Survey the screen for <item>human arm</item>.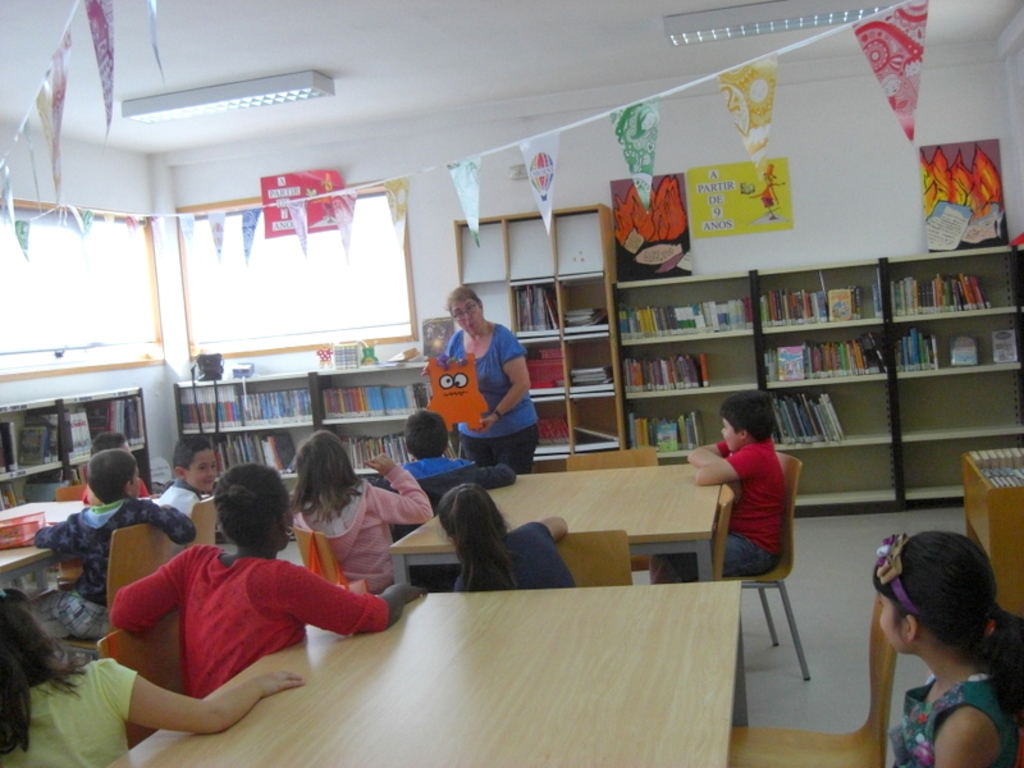
Survey found: 32, 507, 84, 556.
